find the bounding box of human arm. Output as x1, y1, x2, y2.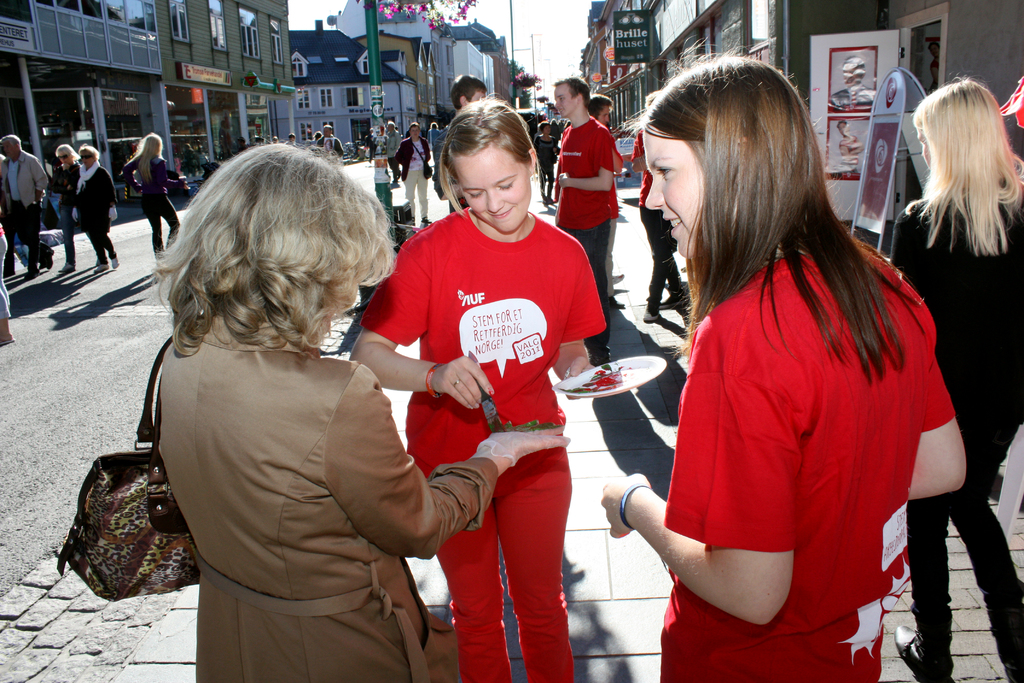
554, 126, 614, 193.
